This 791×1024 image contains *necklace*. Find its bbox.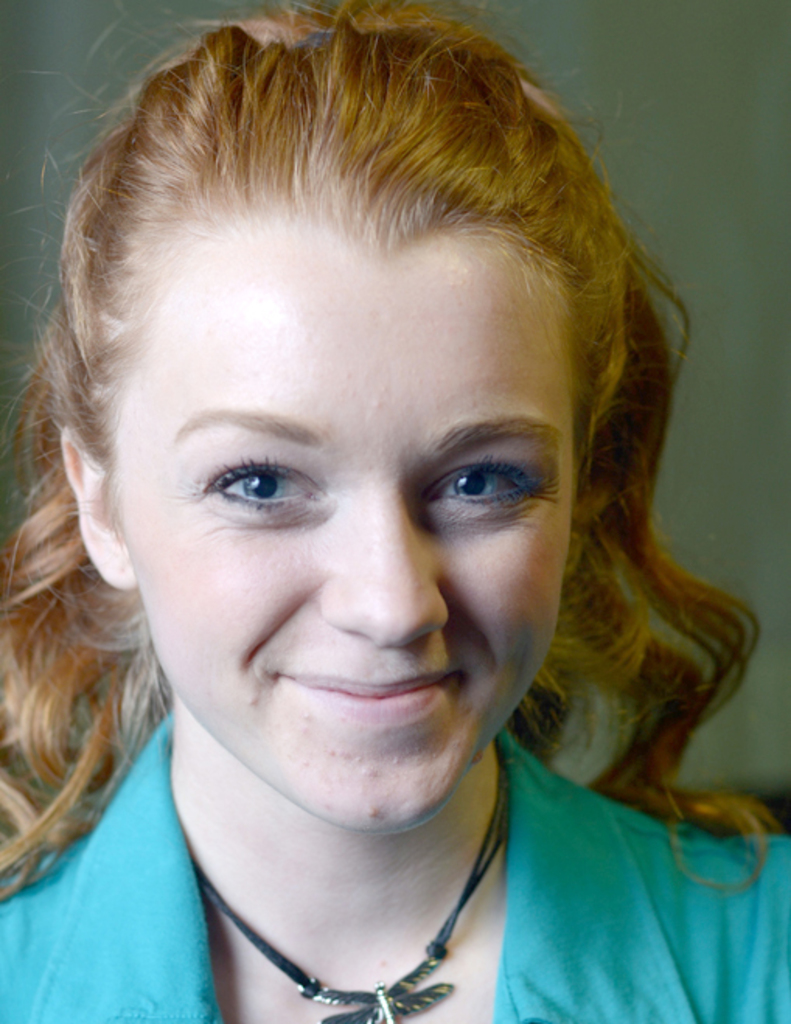
rect(183, 771, 513, 999).
